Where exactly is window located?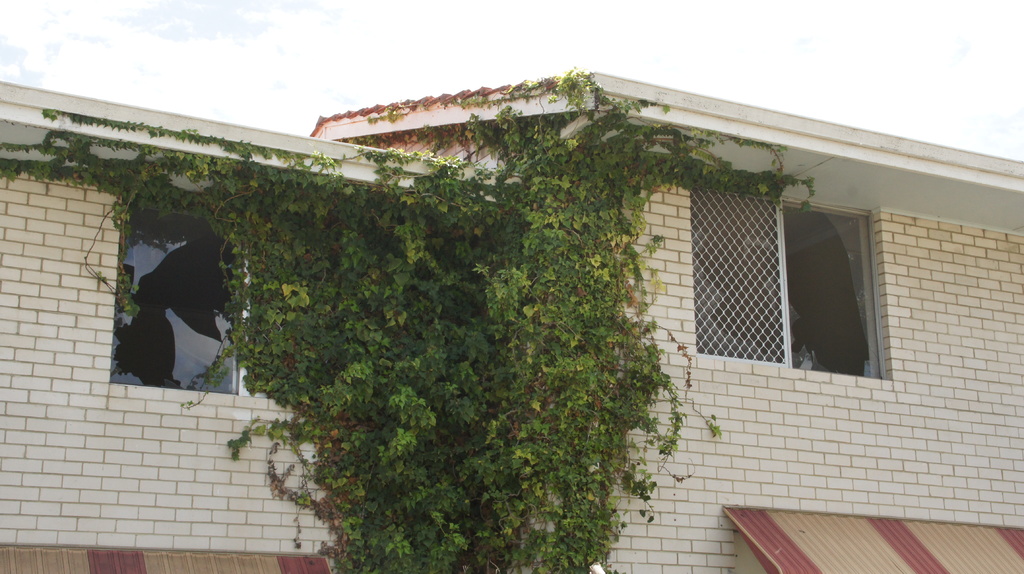
Its bounding box is [left=693, top=185, right=895, bottom=376].
